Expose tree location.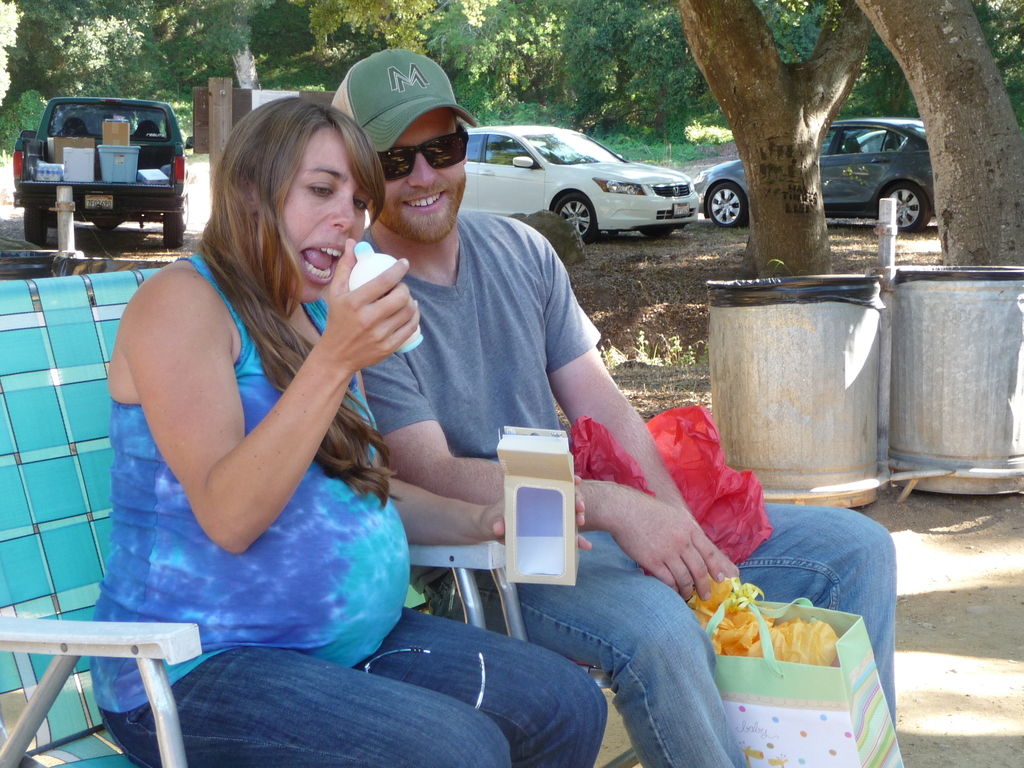
Exposed at select_region(673, 0, 877, 282).
